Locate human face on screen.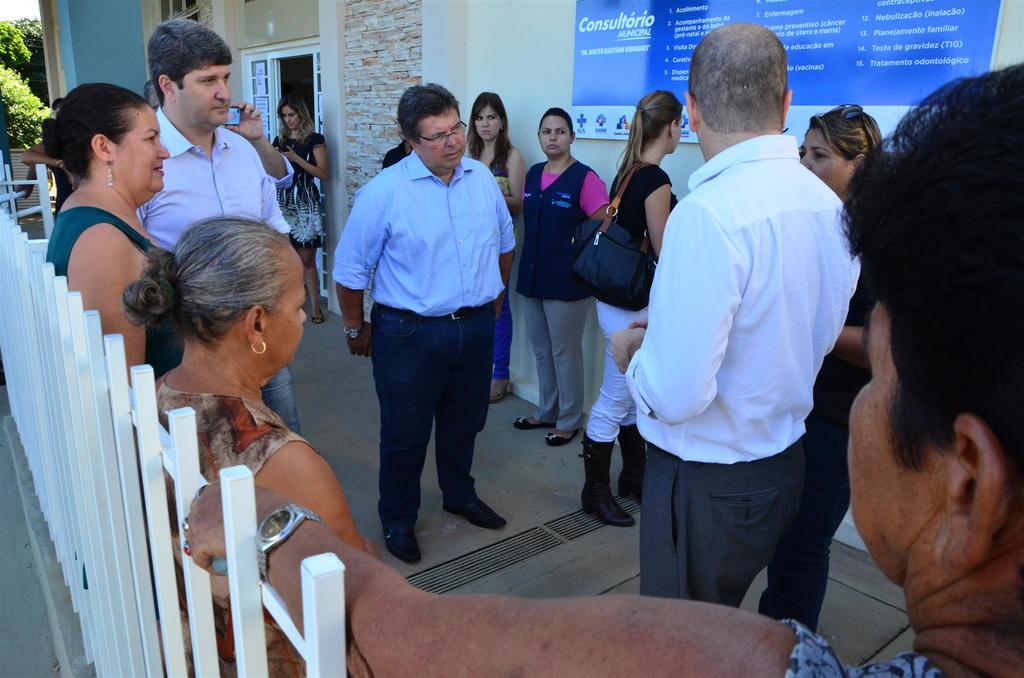
On screen at bbox=(166, 63, 234, 127).
